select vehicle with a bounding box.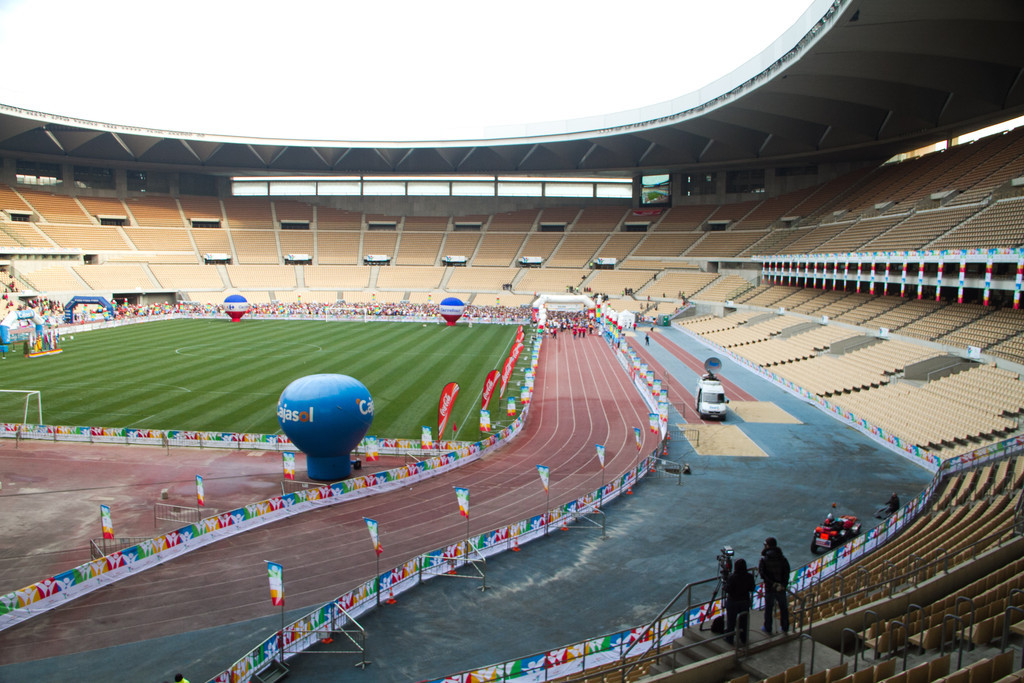
[693, 355, 727, 419].
